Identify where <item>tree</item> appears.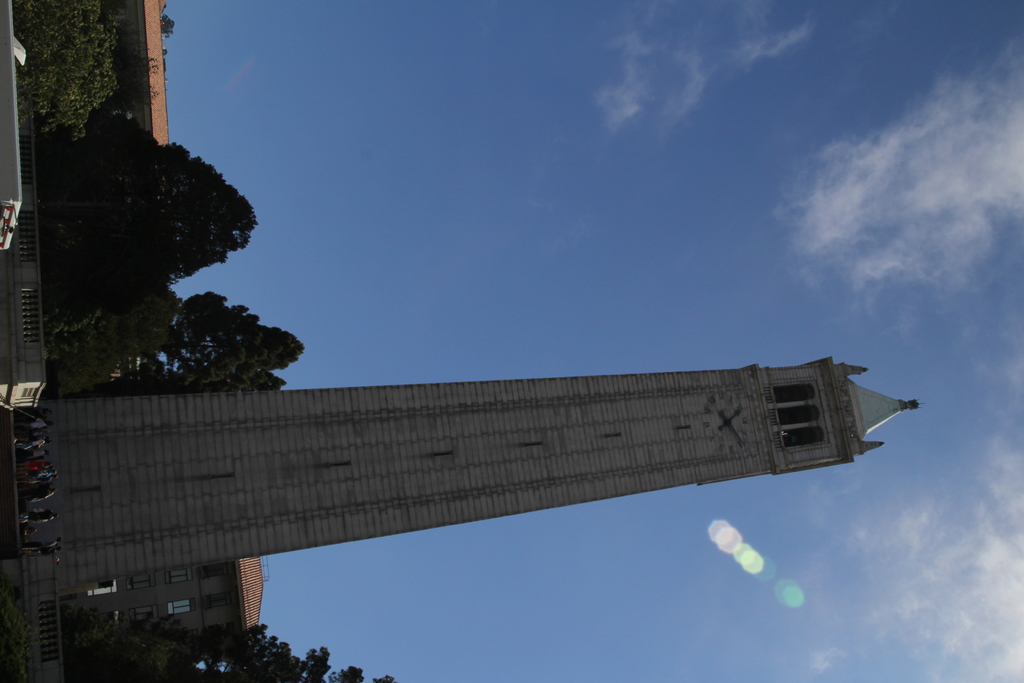
Appears at crop(36, 286, 306, 404).
